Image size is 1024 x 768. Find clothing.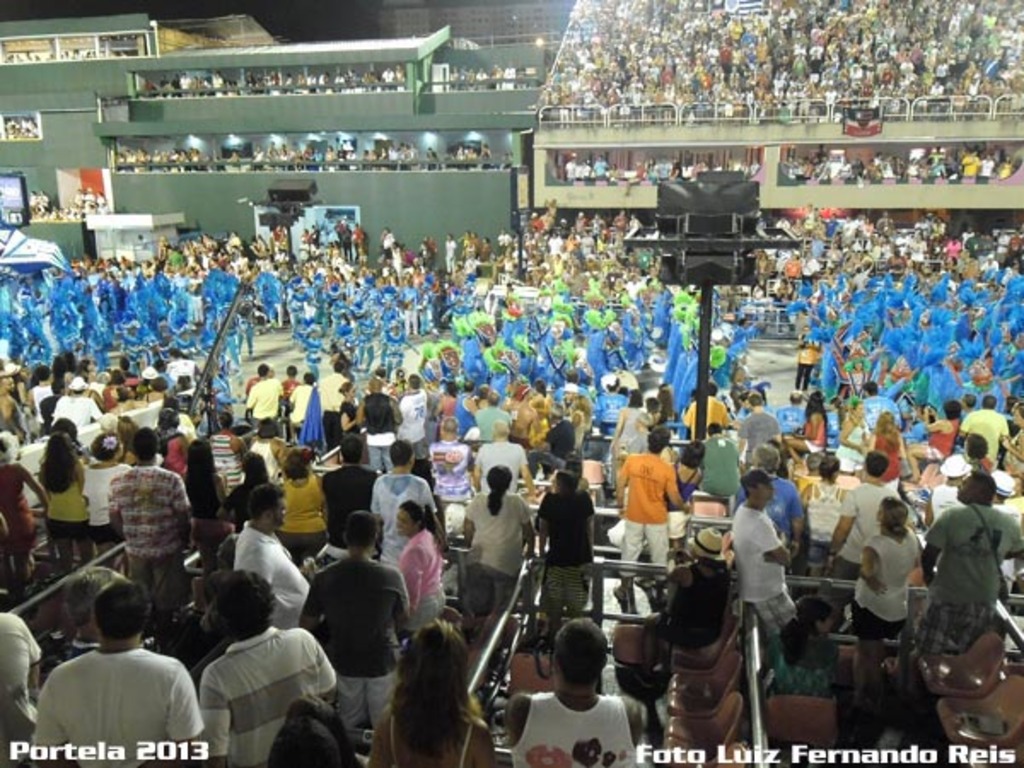
select_region(809, 480, 848, 563).
